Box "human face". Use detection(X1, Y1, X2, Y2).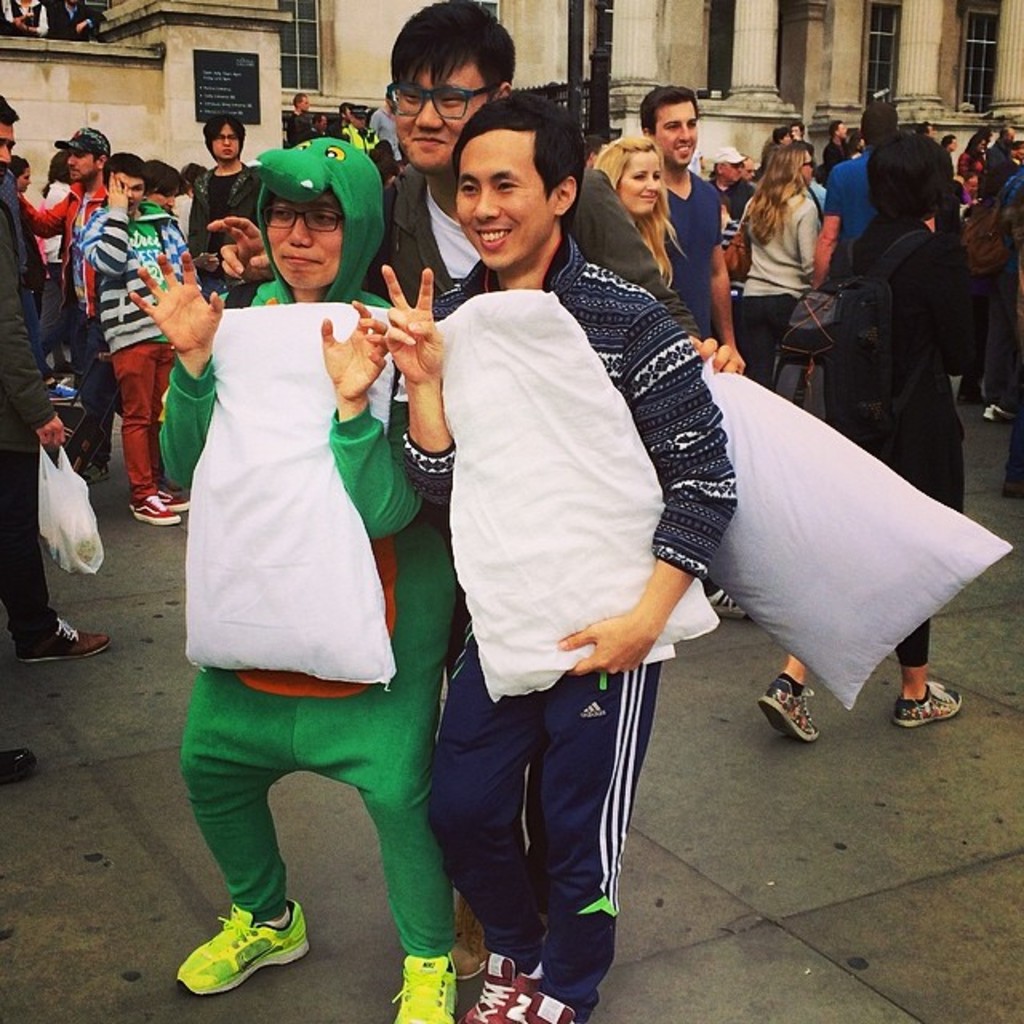
detection(69, 147, 93, 181).
